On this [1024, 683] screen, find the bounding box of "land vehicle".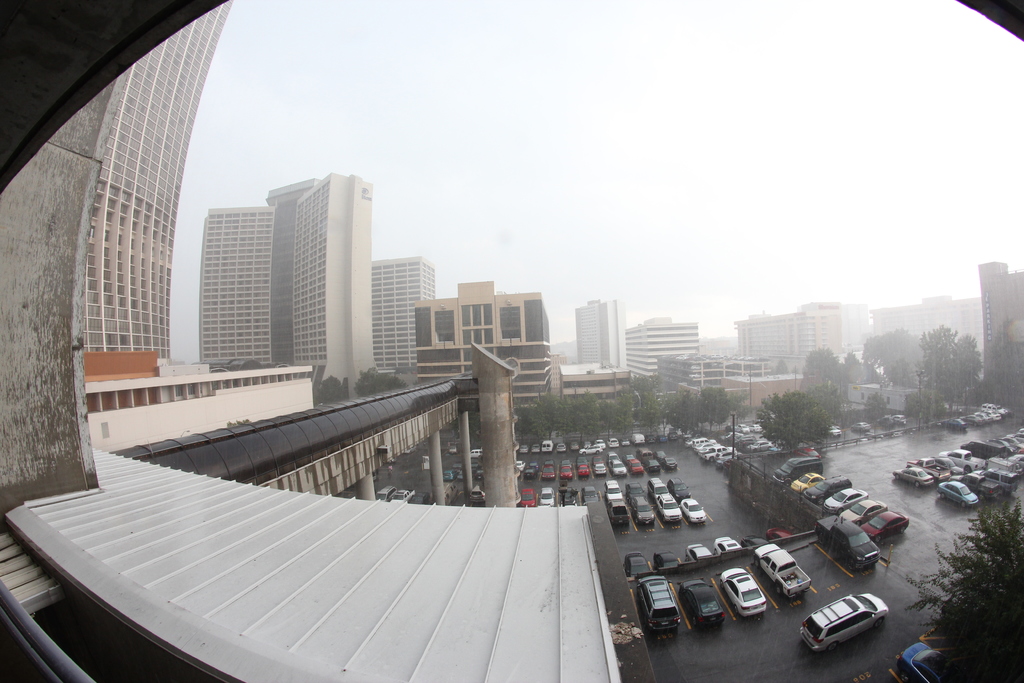
Bounding box: <box>604,478,622,502</box>.
